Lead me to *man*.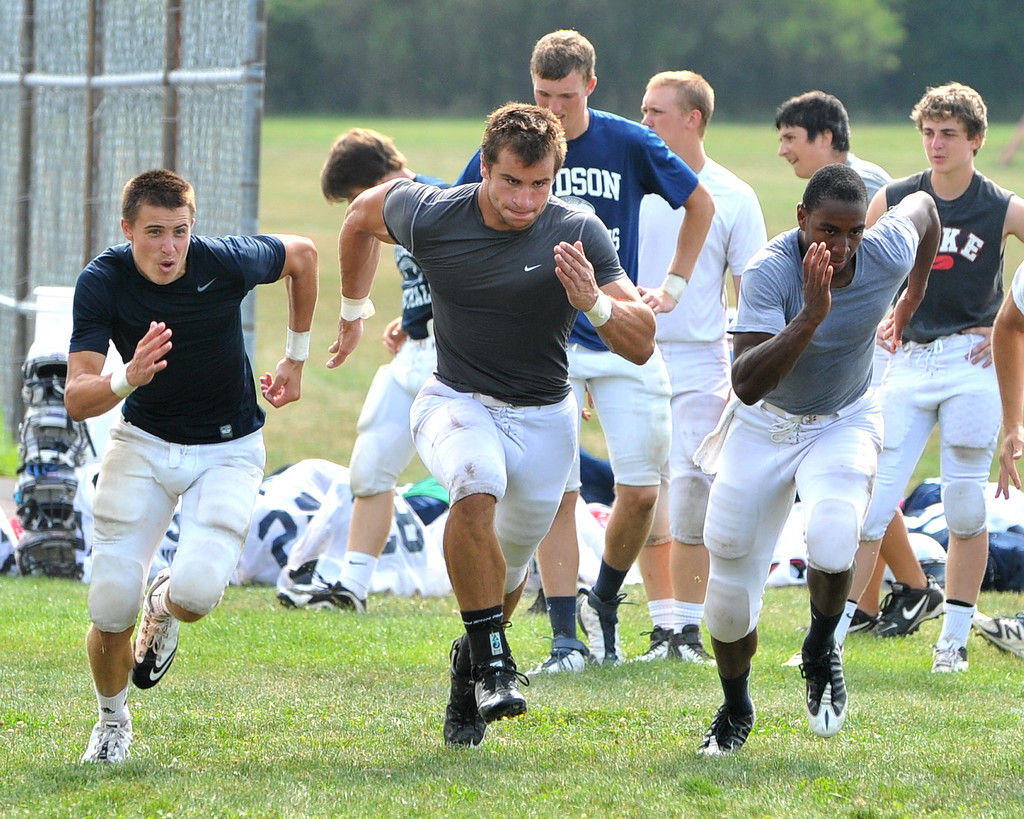
Lead to Rect(991, 262, 1023, 494).
